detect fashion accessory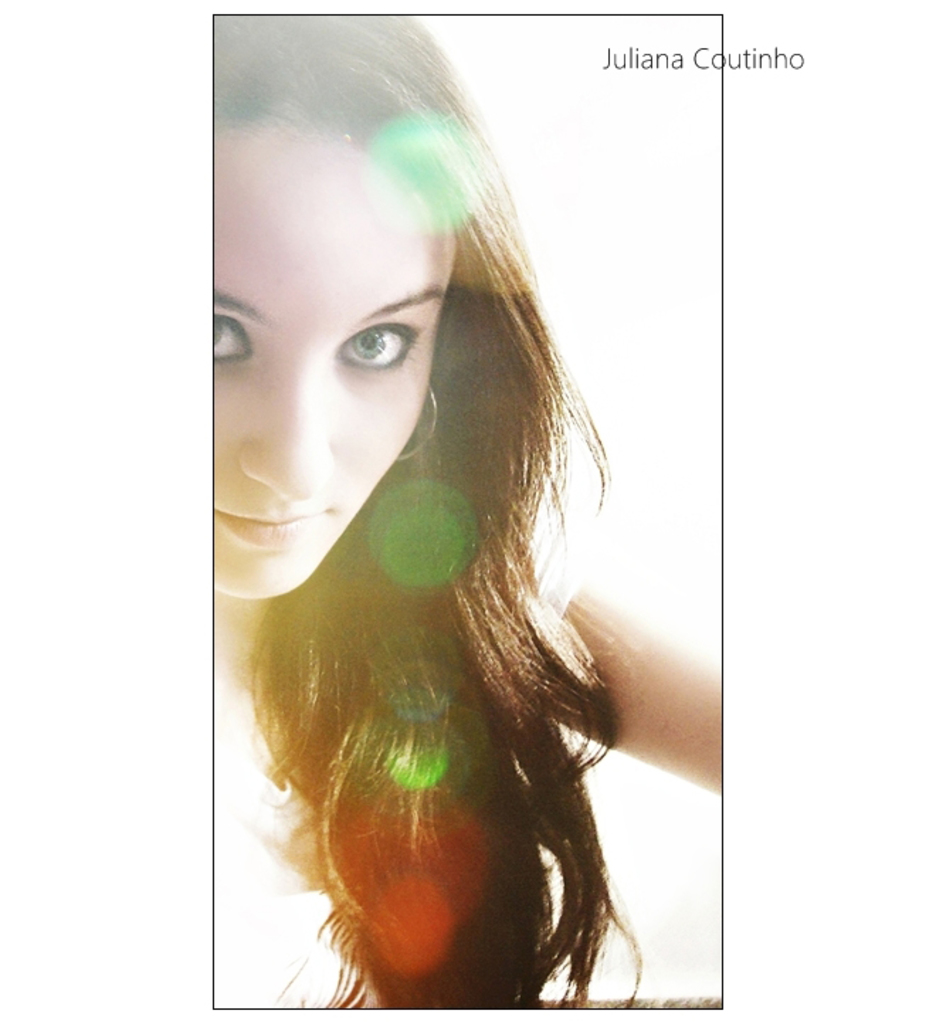
<box>391,384,444,468</box>
